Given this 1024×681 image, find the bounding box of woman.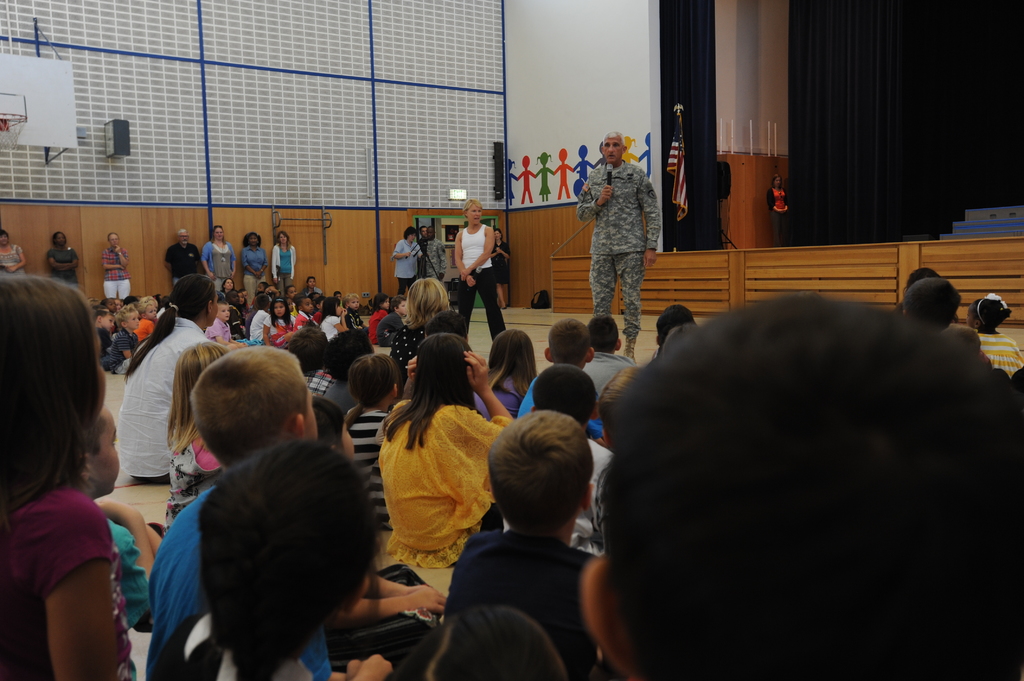
box(0, 225, 26, 282).
